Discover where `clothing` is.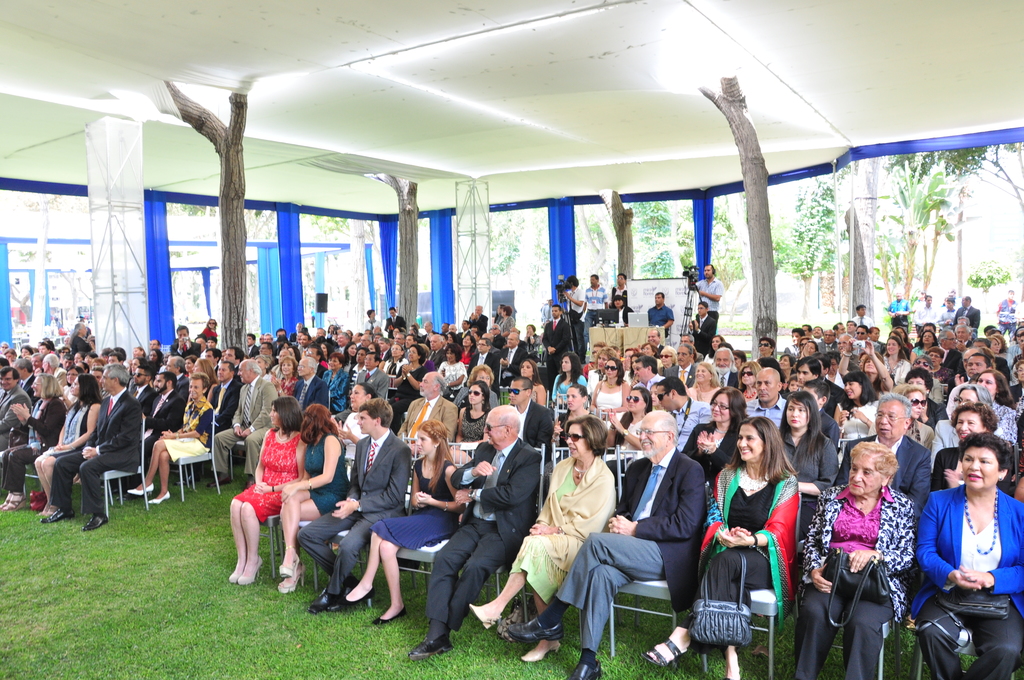
Discovered at [left=46, top=385, right=143, bottom=515].
